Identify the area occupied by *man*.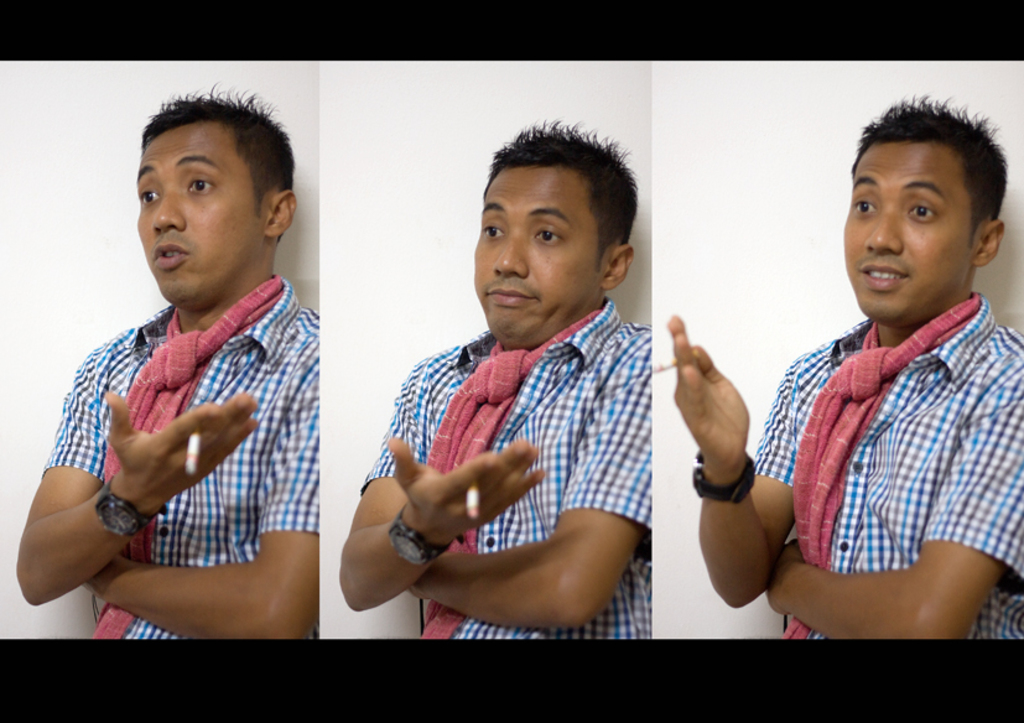
Area: bbox=[11, 79, 321, 640].
